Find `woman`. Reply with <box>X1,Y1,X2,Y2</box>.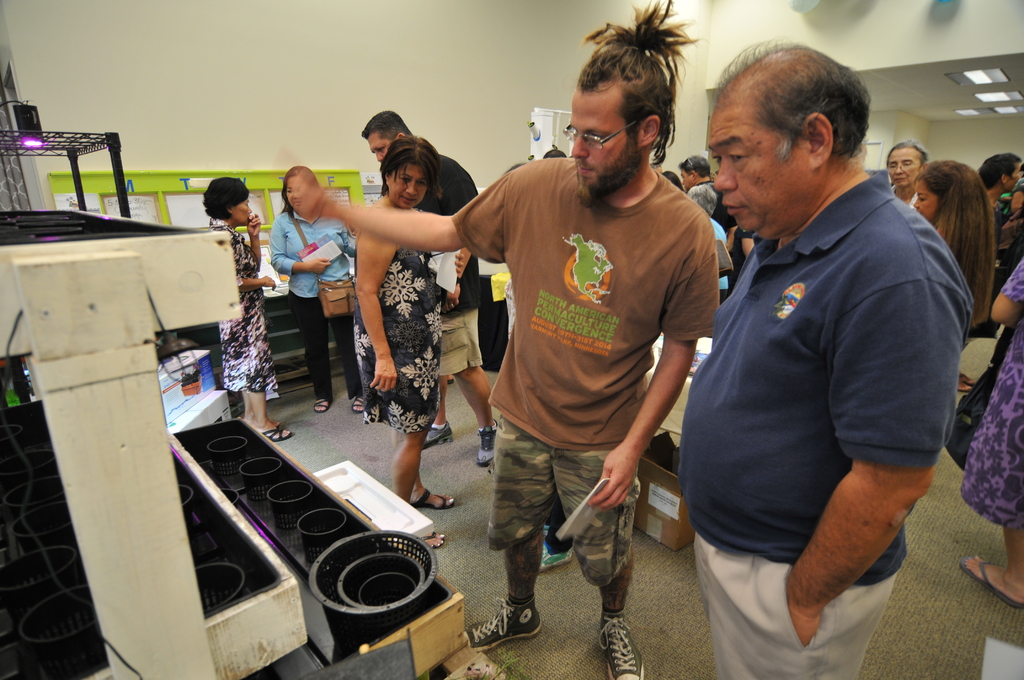
<box>332,116,472,506</box>.
